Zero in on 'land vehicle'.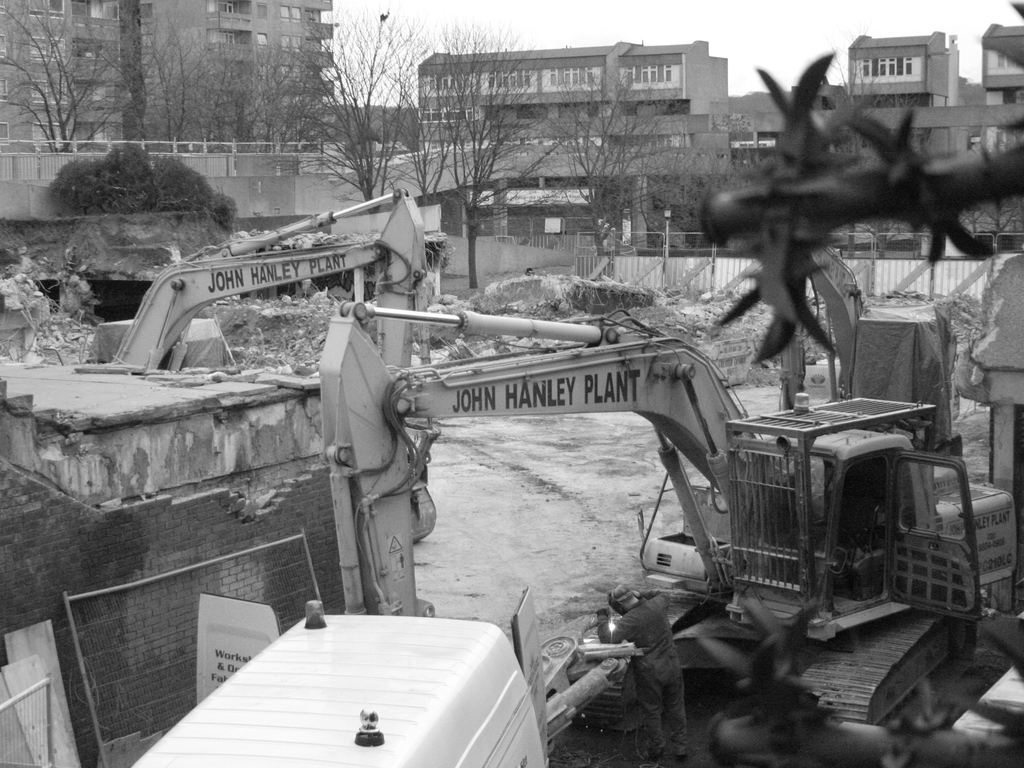
Zeroed in: 211 260 1006 739.
